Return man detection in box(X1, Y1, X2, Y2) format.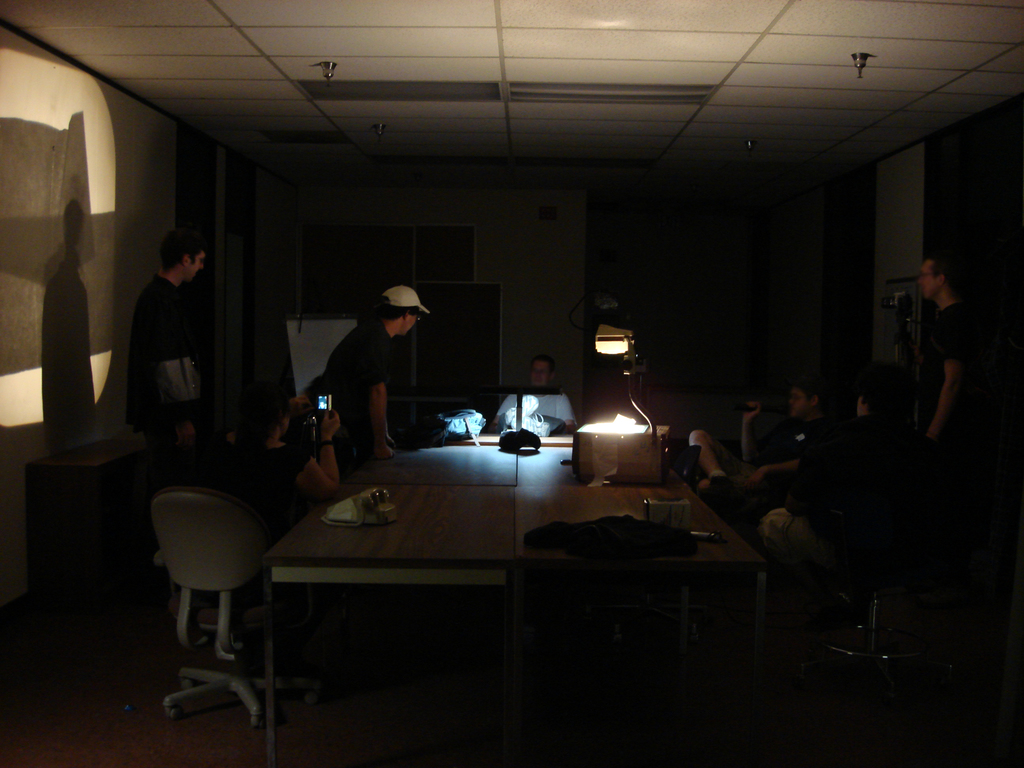
box(835, 386, 896, 445).
